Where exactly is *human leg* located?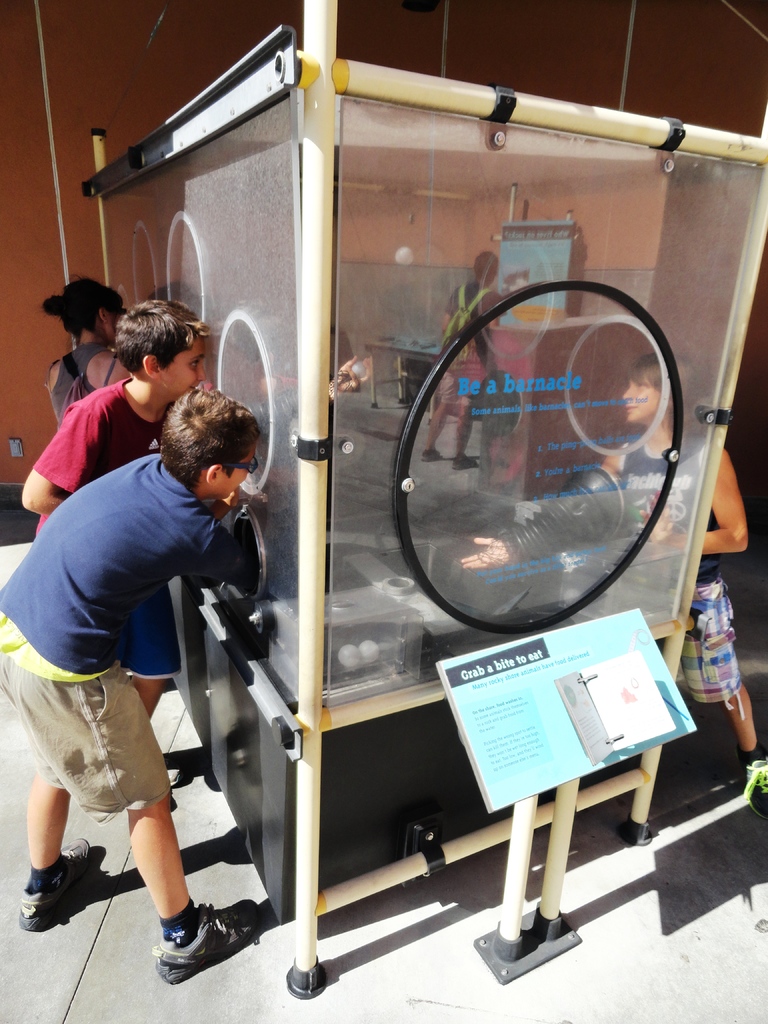
Its bounding box is detection(12, 662, 259, 977).
